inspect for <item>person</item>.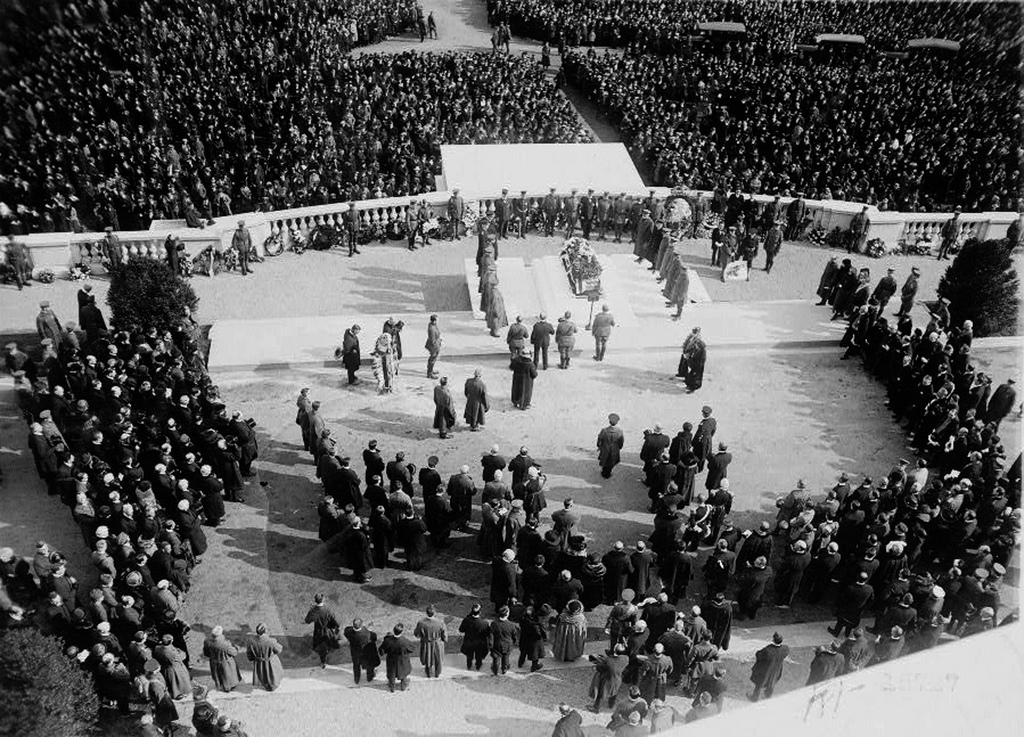
Inspection: [left=736, top=226, right=747, bottom=256].
